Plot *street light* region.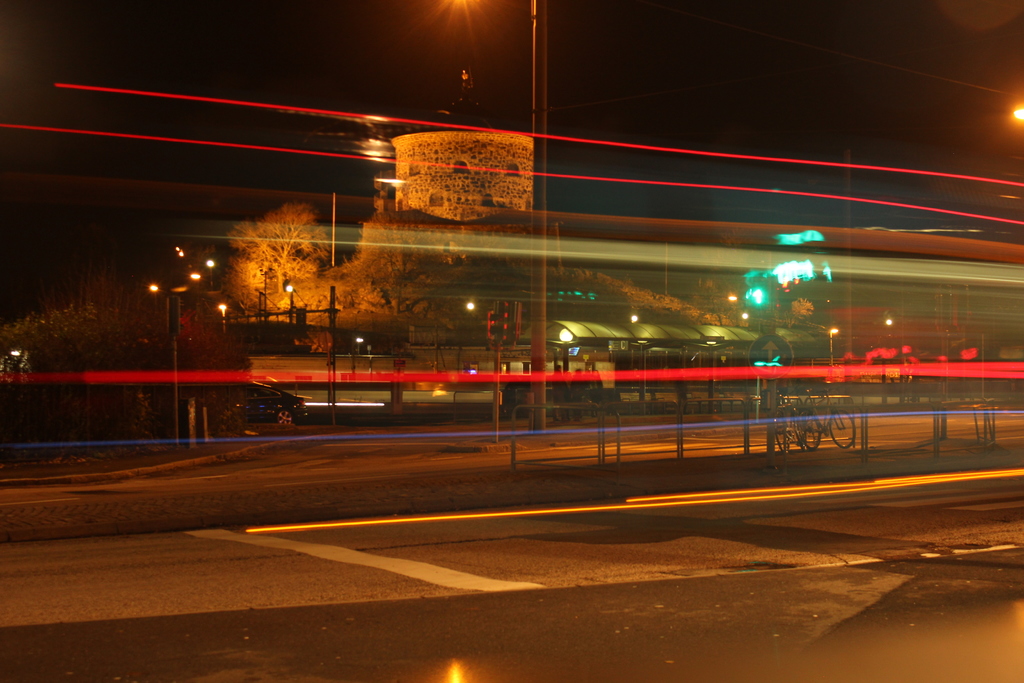
Plotted at crop(557, 325, 573, 424).
